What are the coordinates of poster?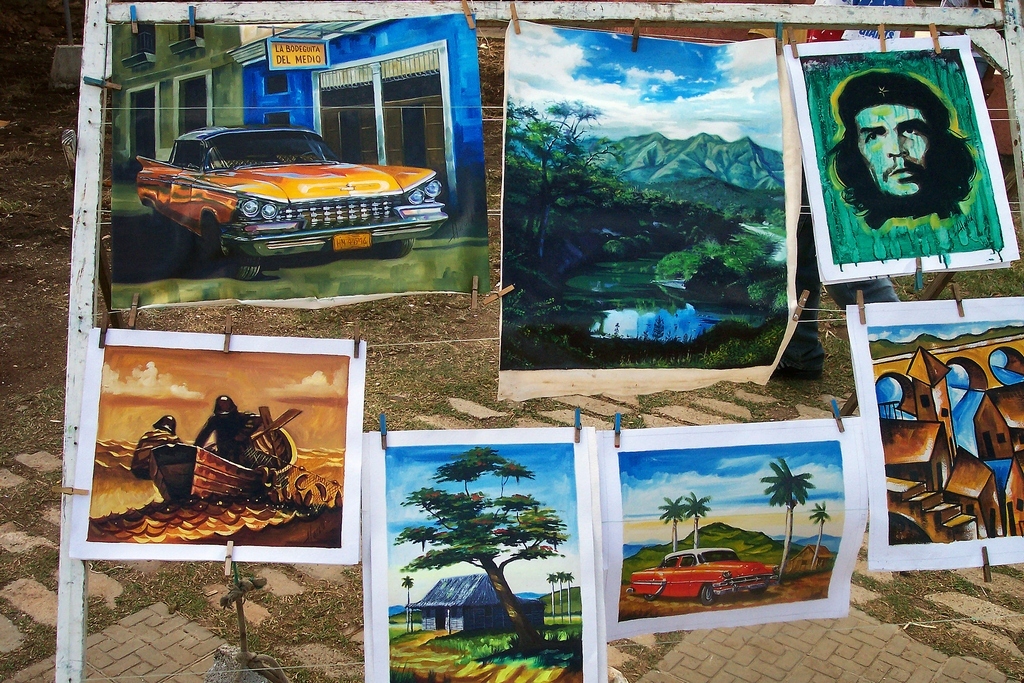
pyautogui.locateOnScreen(785, 32, 1022, 286).
